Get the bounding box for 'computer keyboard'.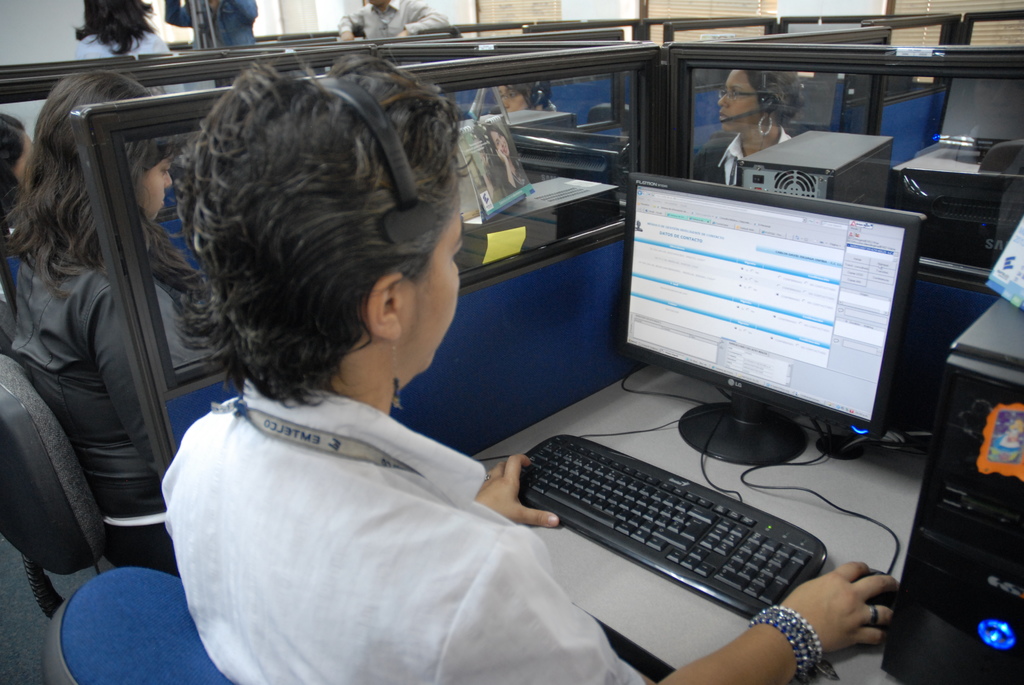
left=513, top=395, right=829, bottom=620.
